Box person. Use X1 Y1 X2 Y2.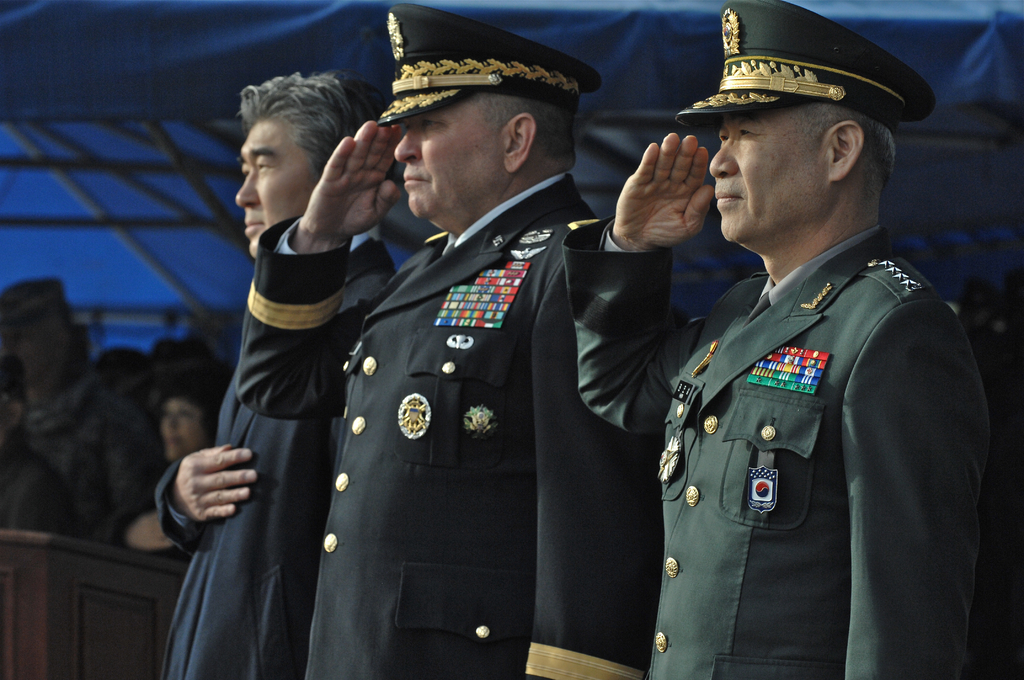
161 340 230 470.
